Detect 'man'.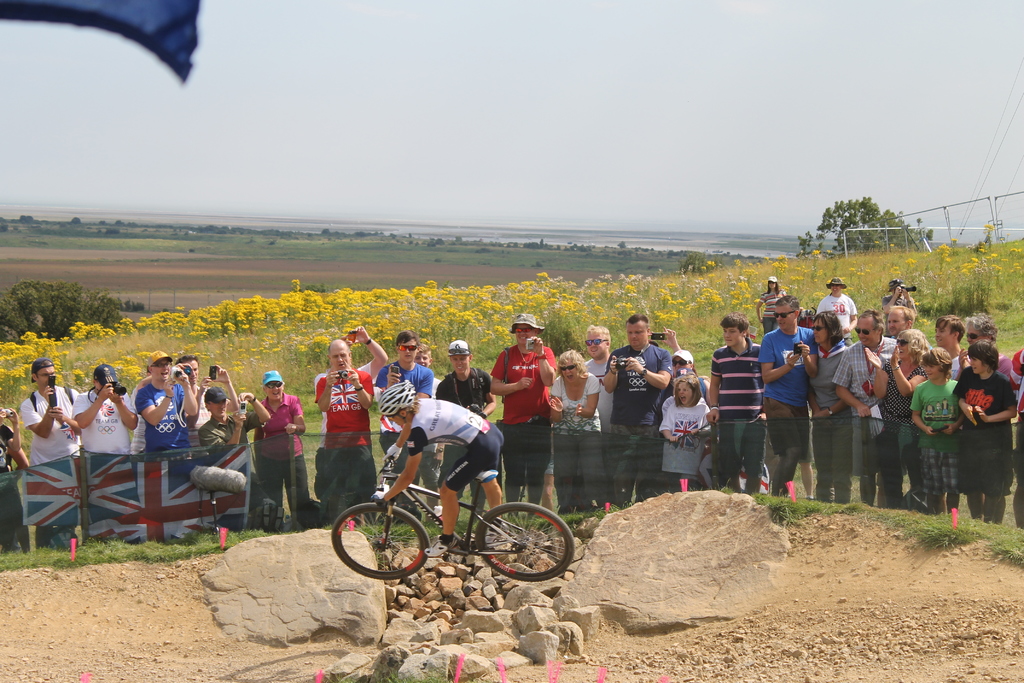
Detected at l=582, t=324, r=614, b=478.
